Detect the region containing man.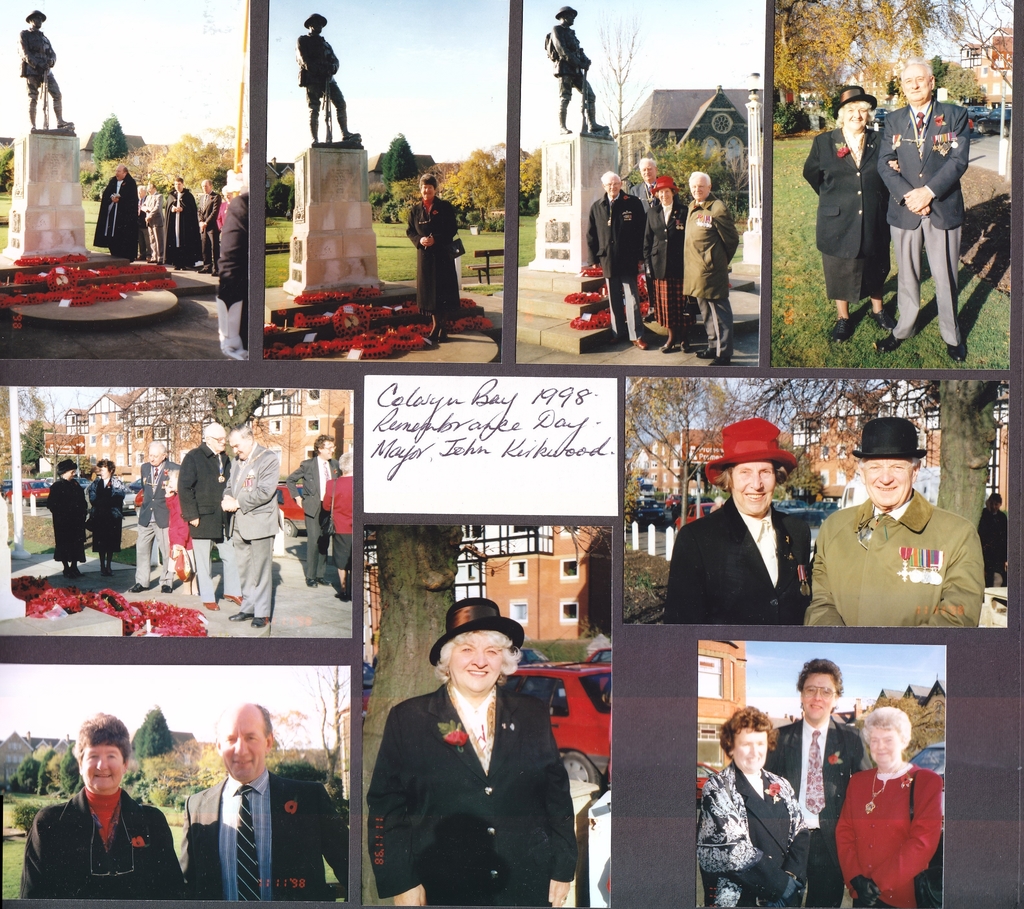
bbox=(95, 162, 138, 261).
